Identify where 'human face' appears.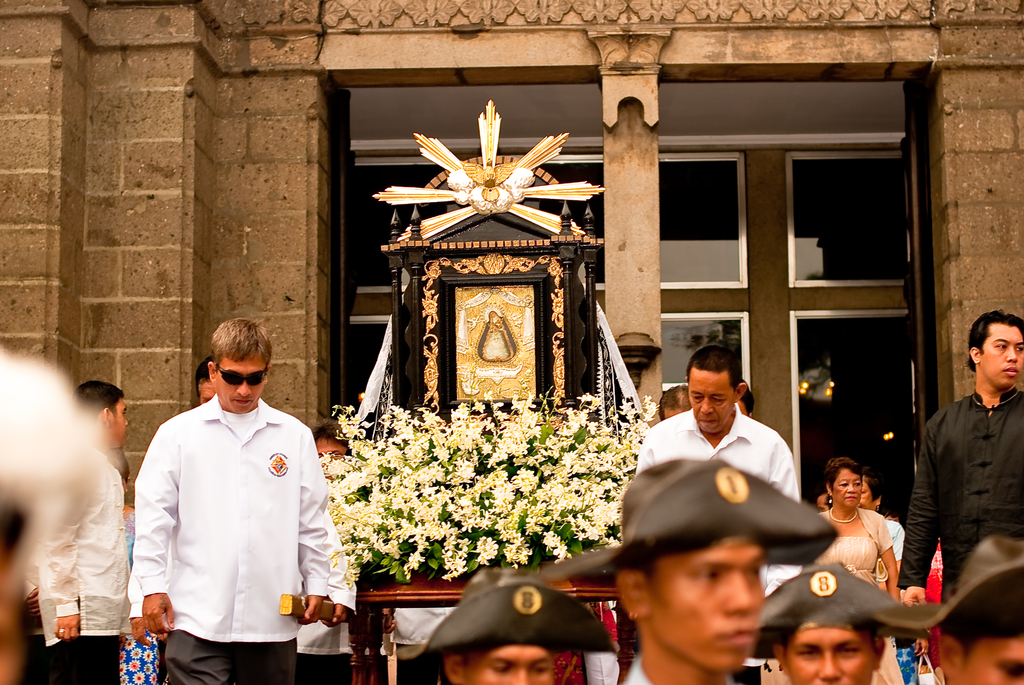
Appears at region(981, 326, 1023, 388).
